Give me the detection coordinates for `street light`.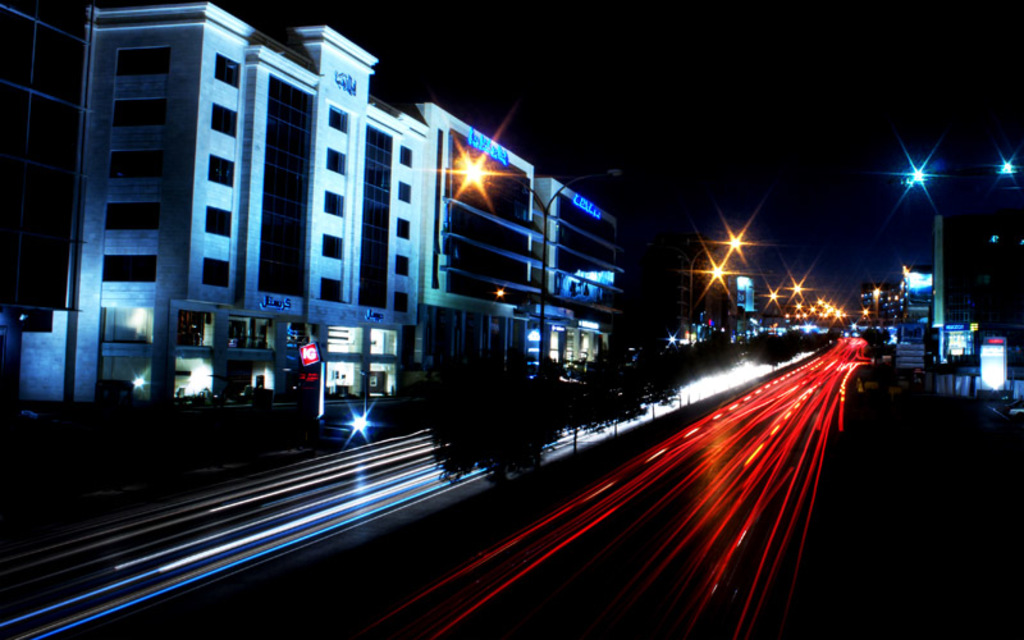
[509,169,620,371].
